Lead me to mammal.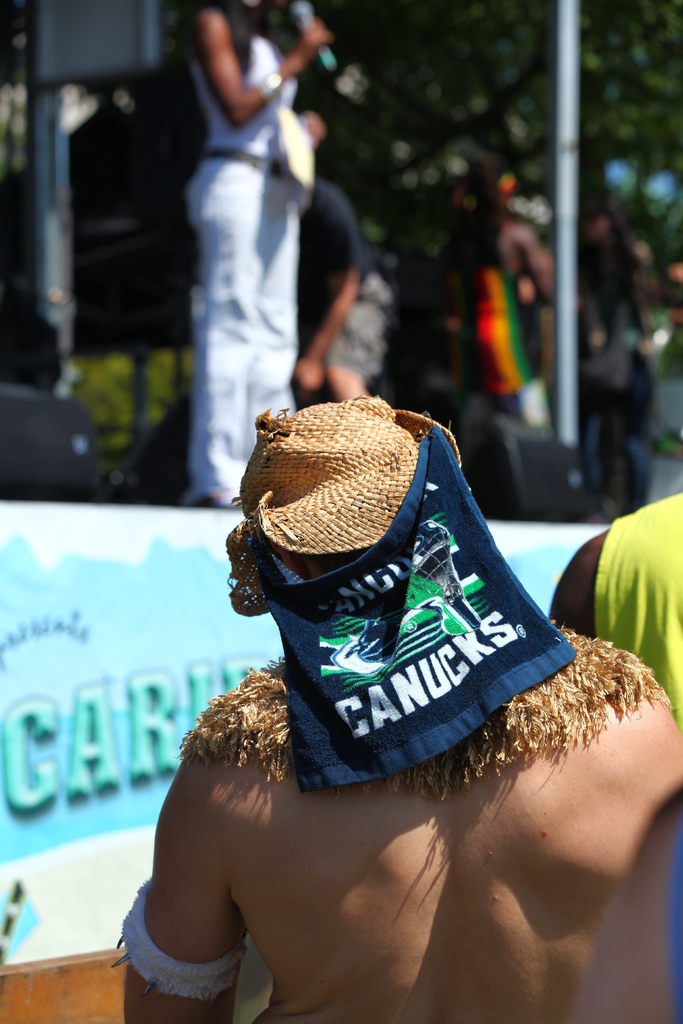
Lead to 437:150:559:440.
